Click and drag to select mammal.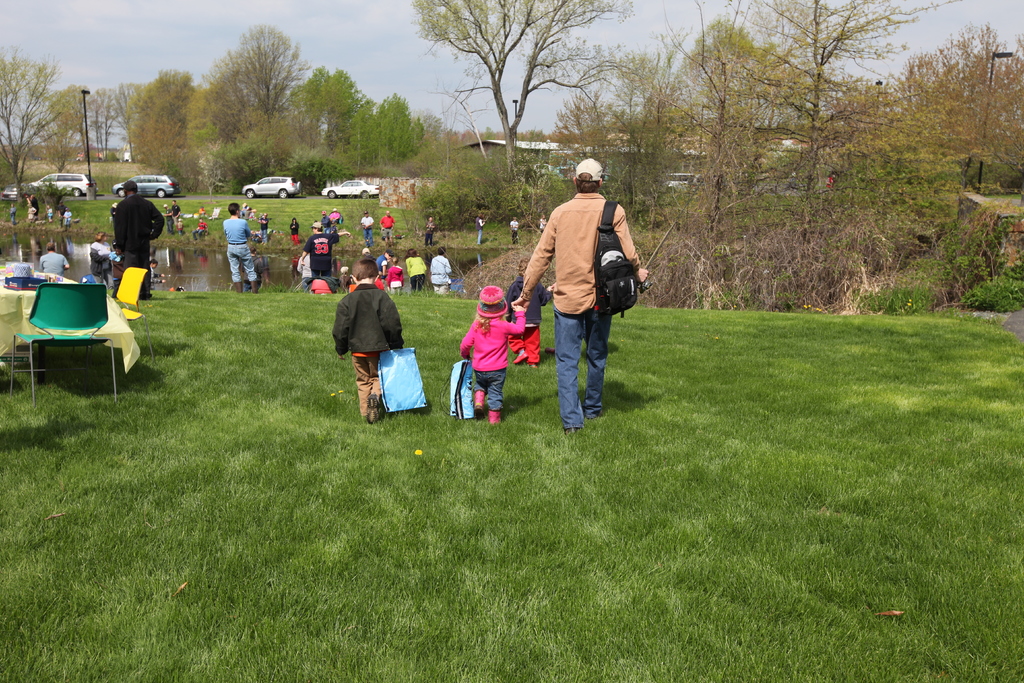
Selection: [376, 210, 395, 238].
